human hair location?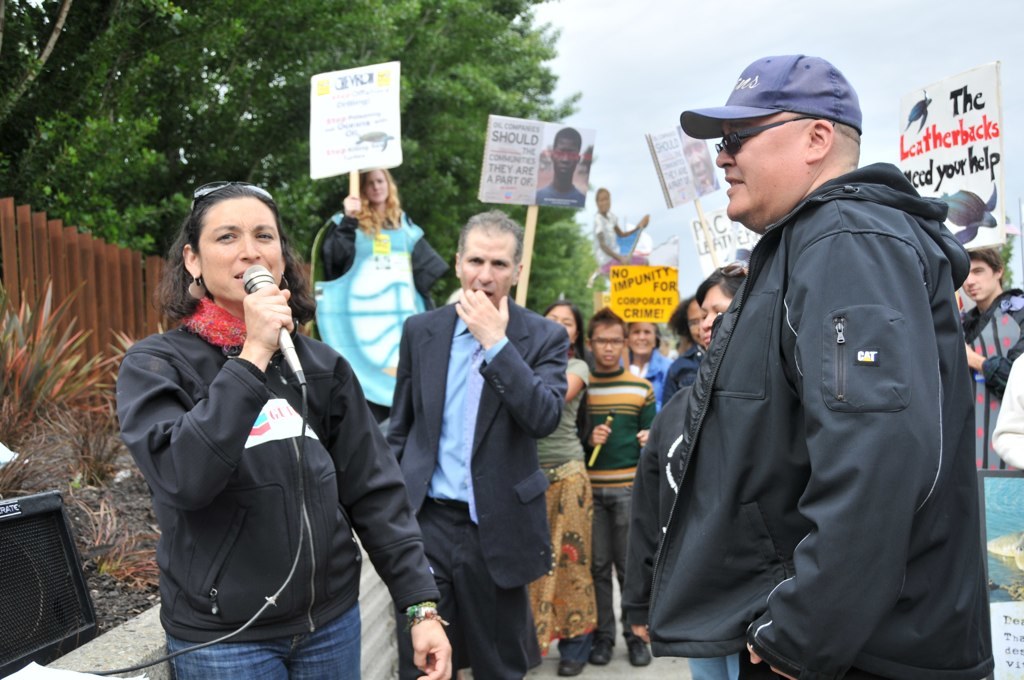
rect(622, 318, 662, 350)
